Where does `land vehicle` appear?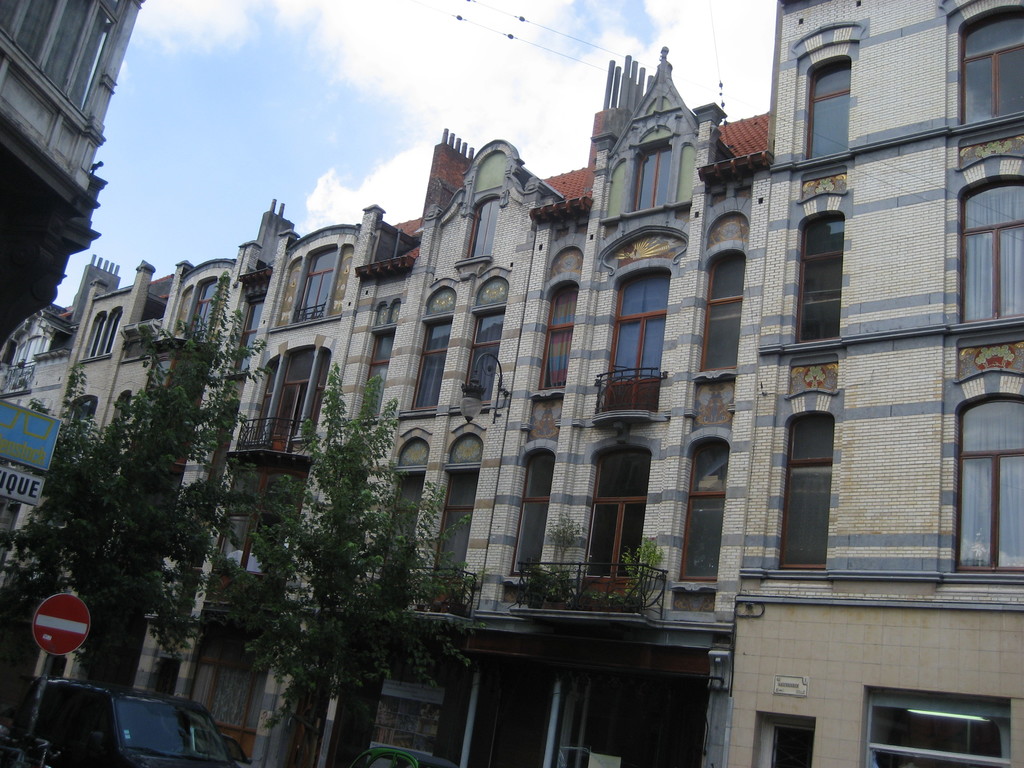
Appears at rect(342, 750, 454, 767).
